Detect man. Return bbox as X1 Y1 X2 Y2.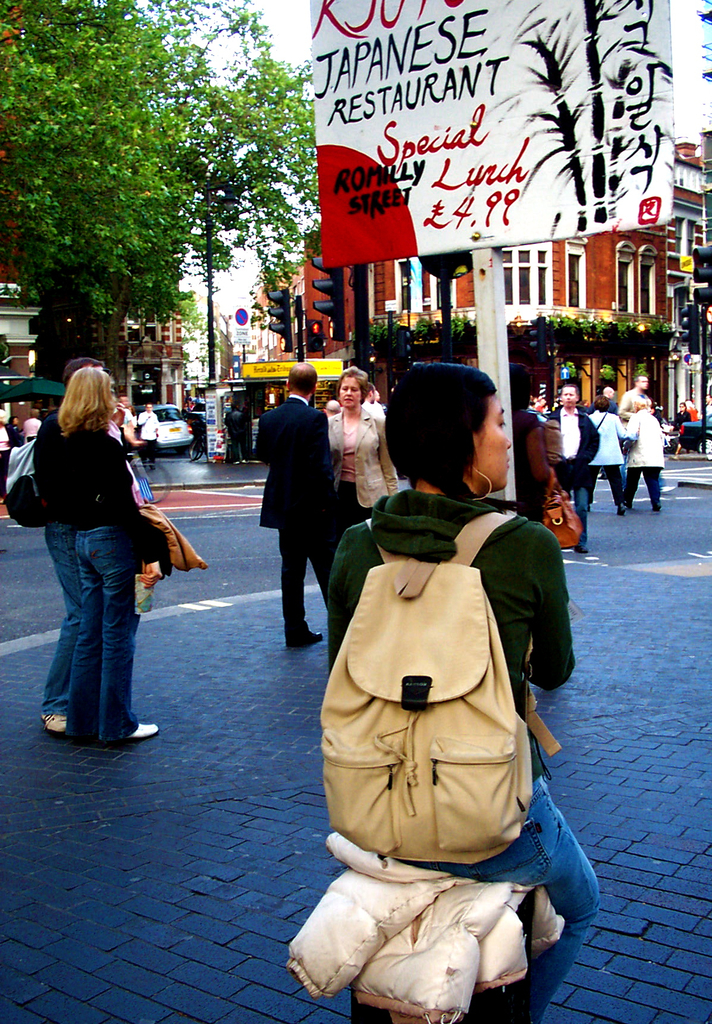
40 357 110 732.
